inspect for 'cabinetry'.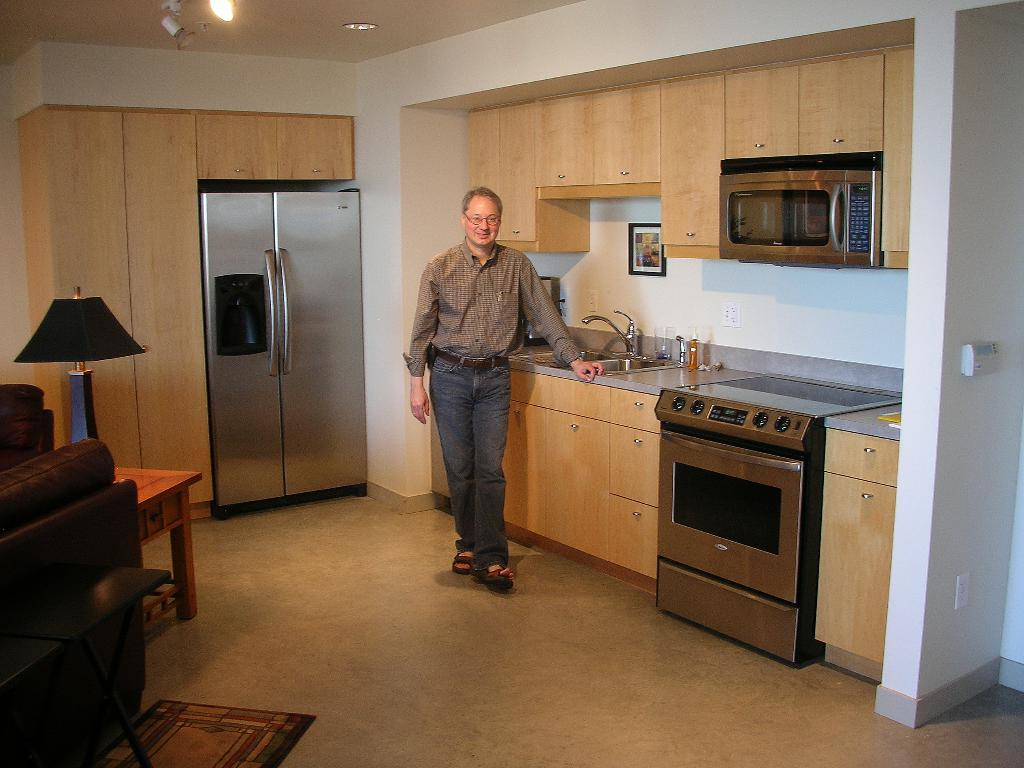
Inspection: 806 468 890 664.
